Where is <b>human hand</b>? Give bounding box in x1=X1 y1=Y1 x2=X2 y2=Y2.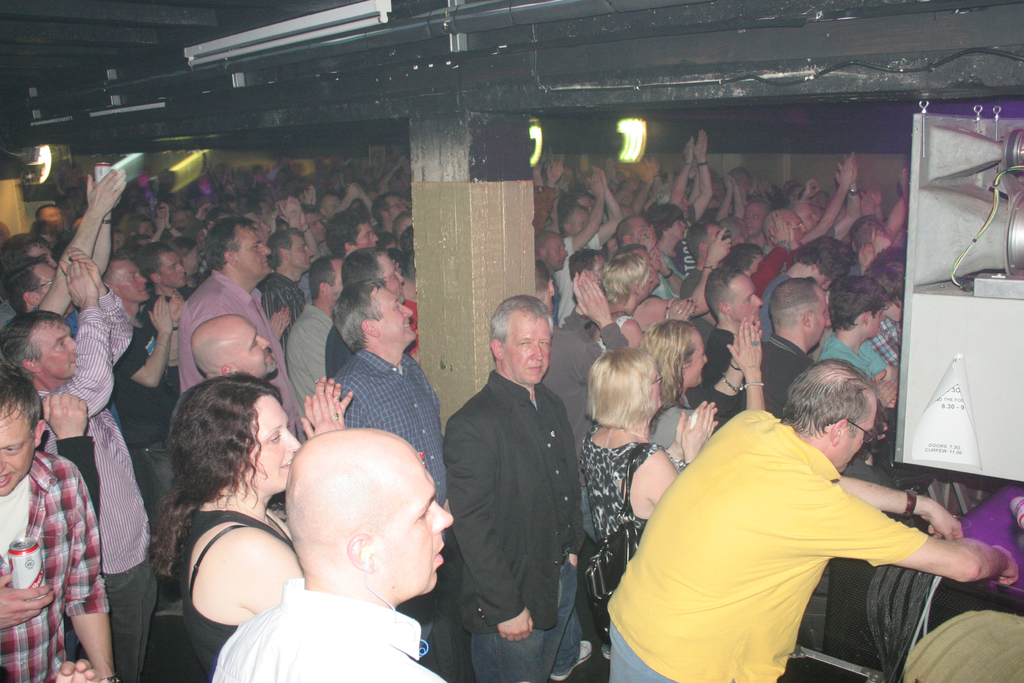
x1=989 y1=543 x2=1018 y2=586.
